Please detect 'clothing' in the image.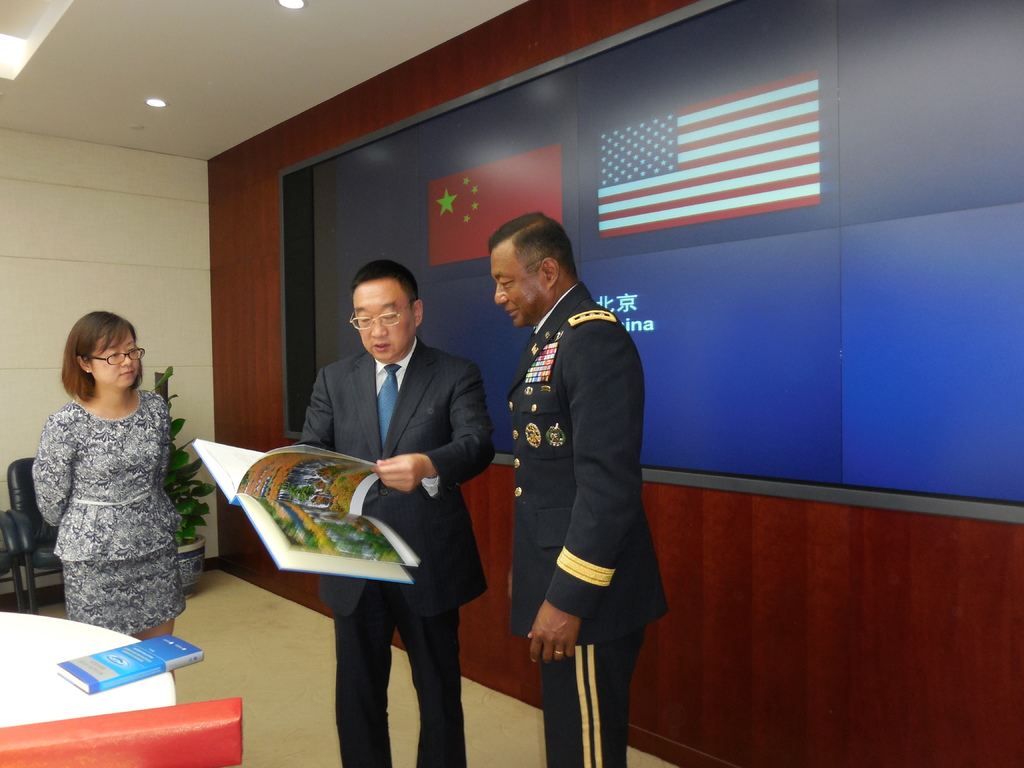
506:280:669:767.
